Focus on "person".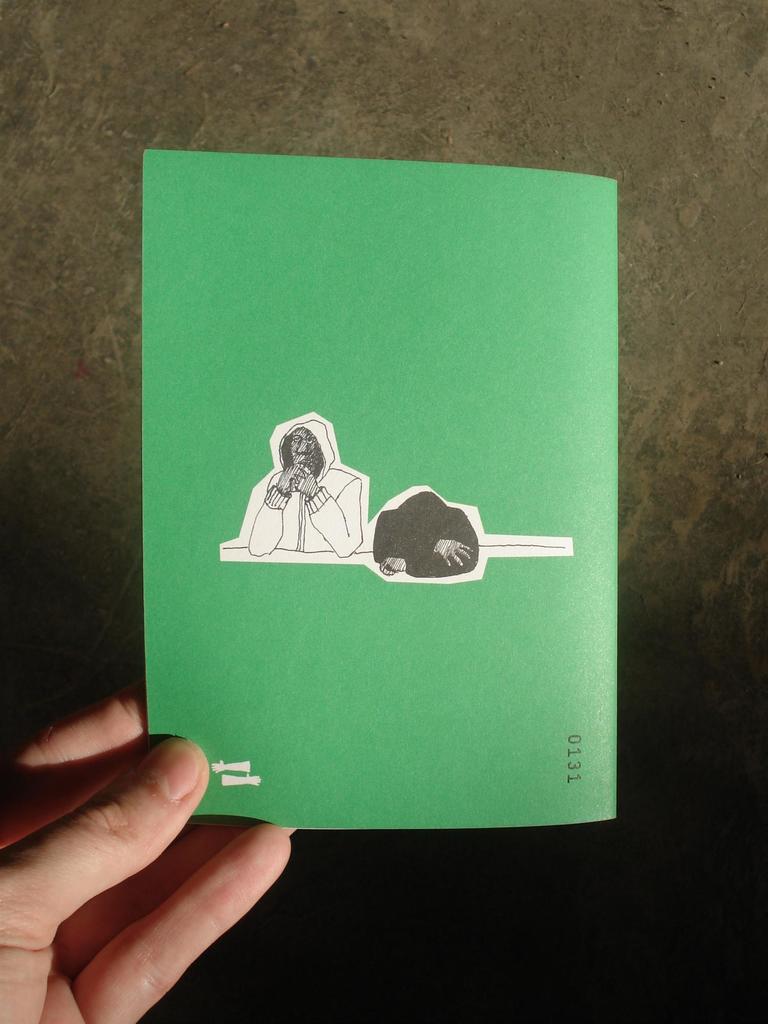
Focused at {"x1": 249, "y1": 404, "x2": 372, "y2": 571}.
